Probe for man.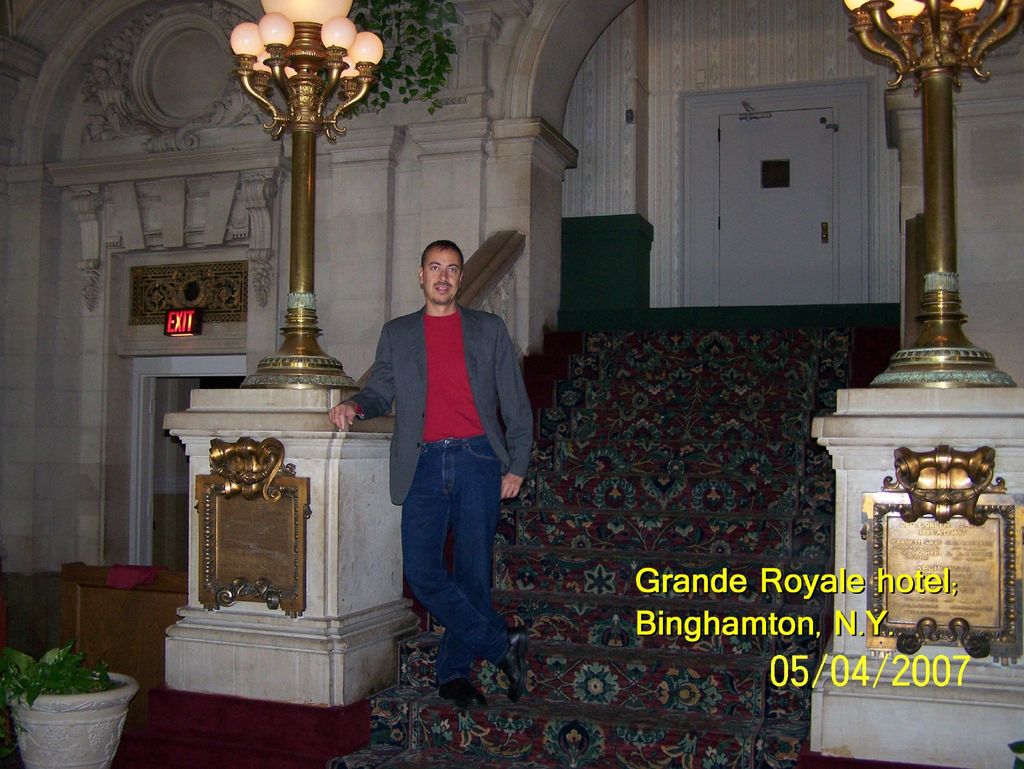
Probe result: BBox(358, 244, 533, 685).
